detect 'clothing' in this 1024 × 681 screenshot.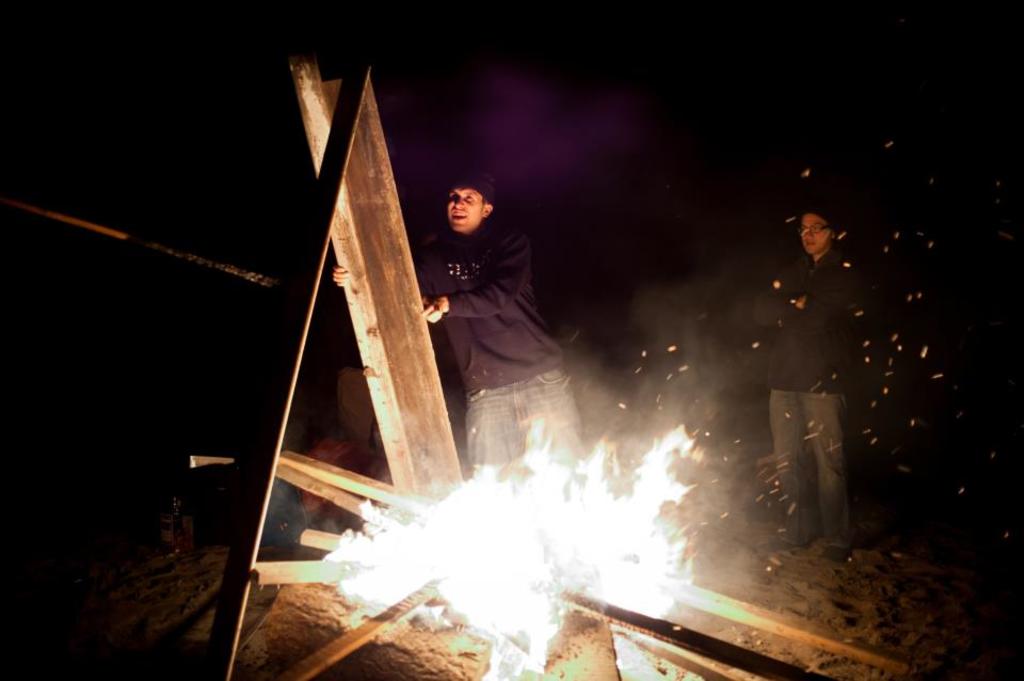
Detection: rect(751, 269, 880, 553).
